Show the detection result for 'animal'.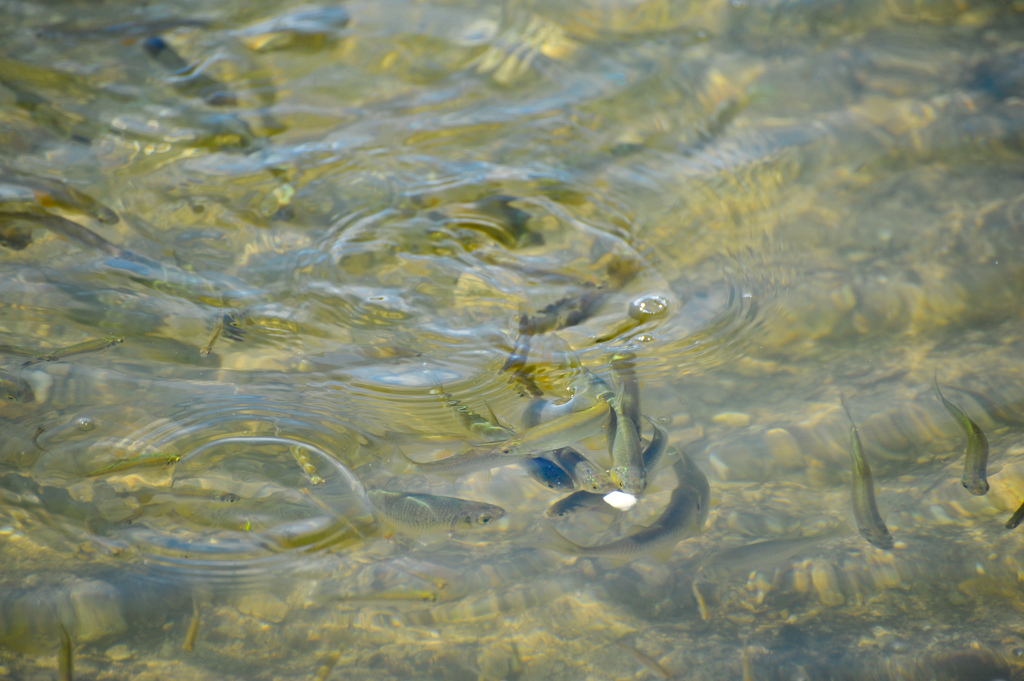
select_region(449, 390, 521, 457).
